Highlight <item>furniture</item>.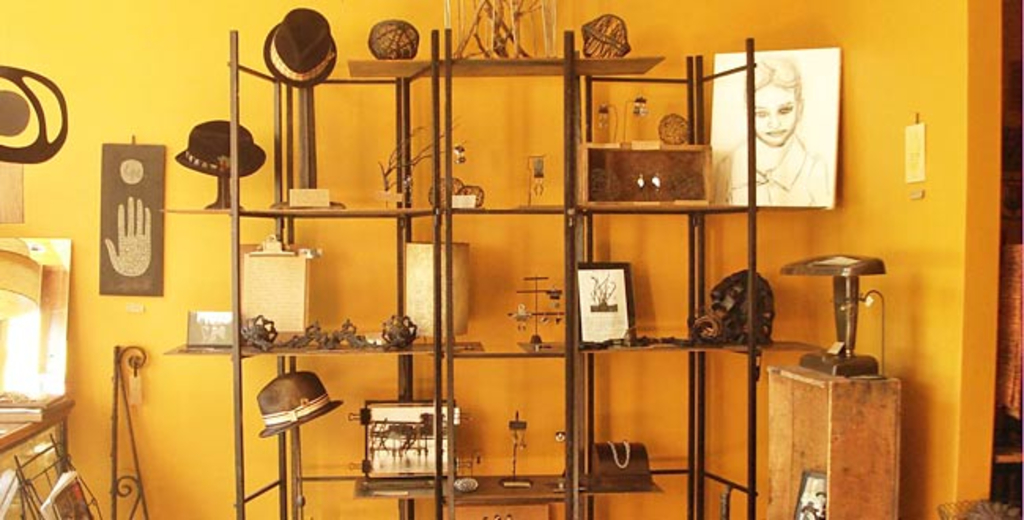
Highlighted region: select_region(159, 32, 822, 518).
